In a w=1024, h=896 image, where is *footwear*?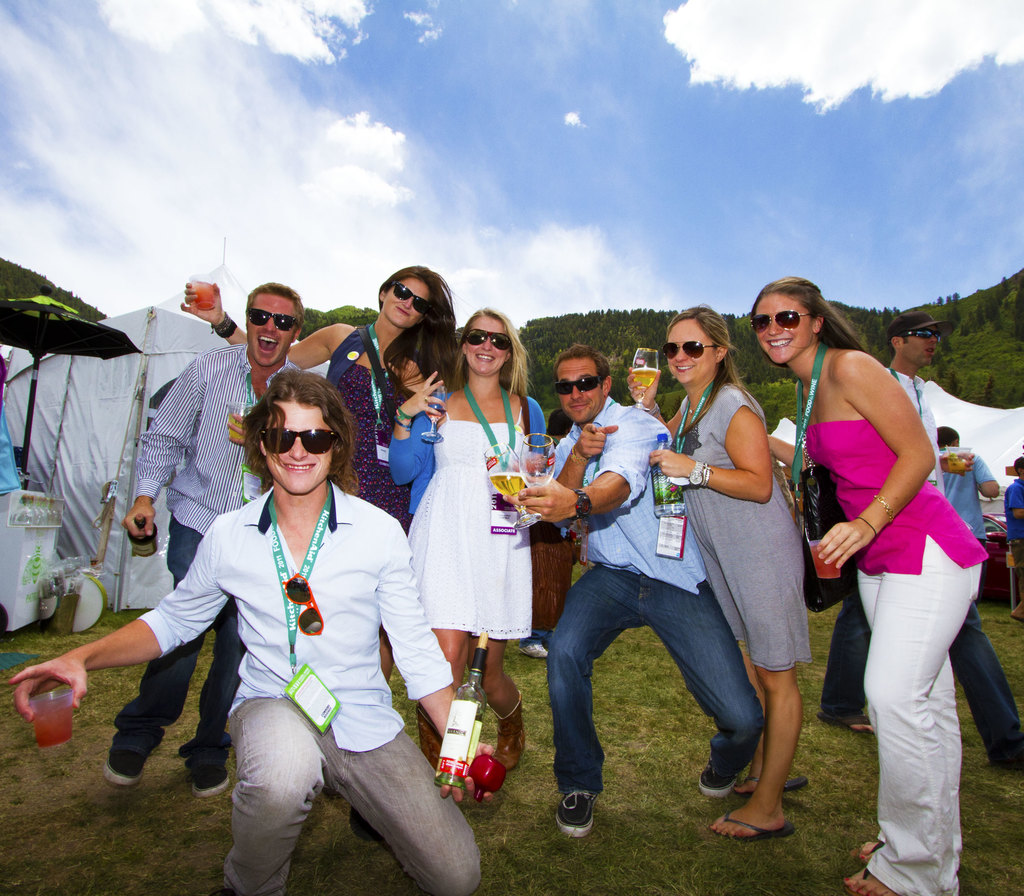
x1=556, y1=788, x2=604, y2=835.
